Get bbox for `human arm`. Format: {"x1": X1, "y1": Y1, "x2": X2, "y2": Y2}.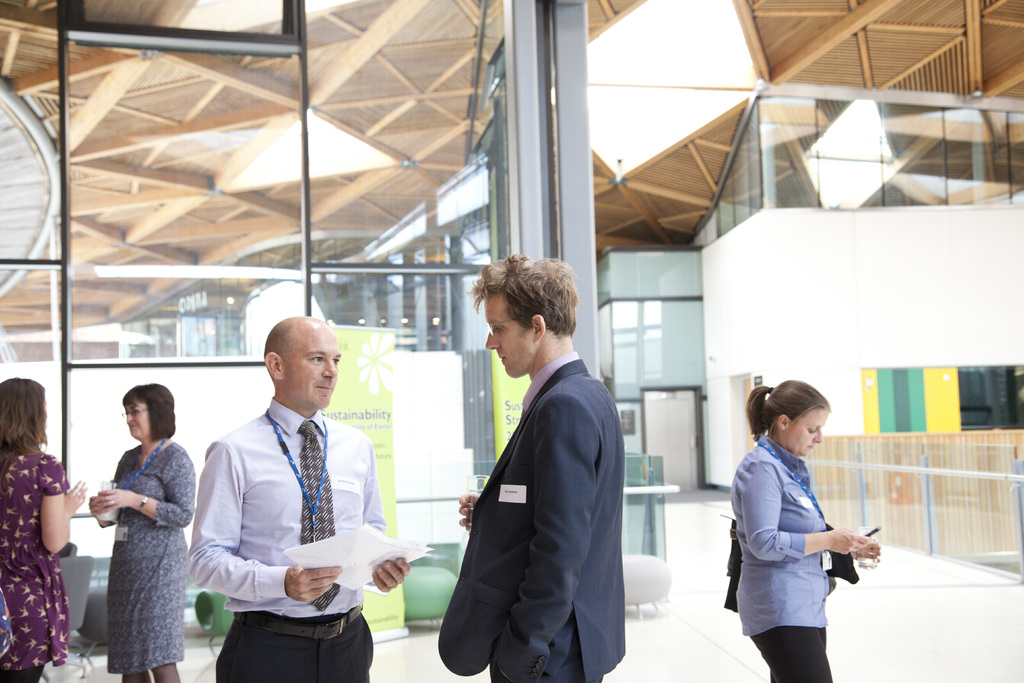
{"x1": 750, "y1": 461, "x2": 866, "y2": 565}.
